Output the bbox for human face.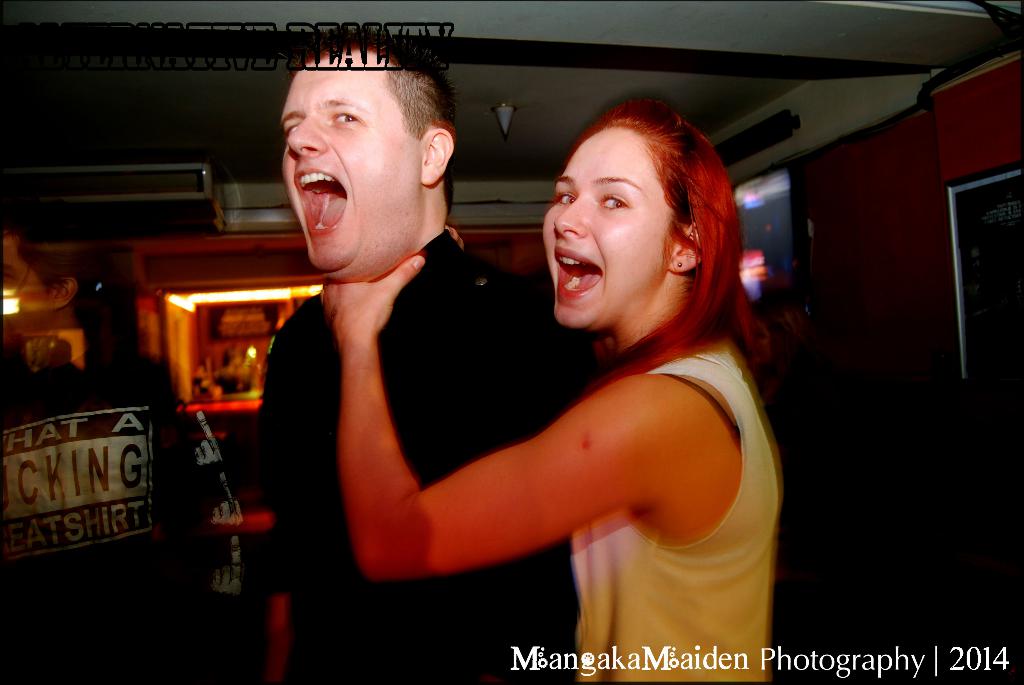
rect(281, 47, 422, 272).
